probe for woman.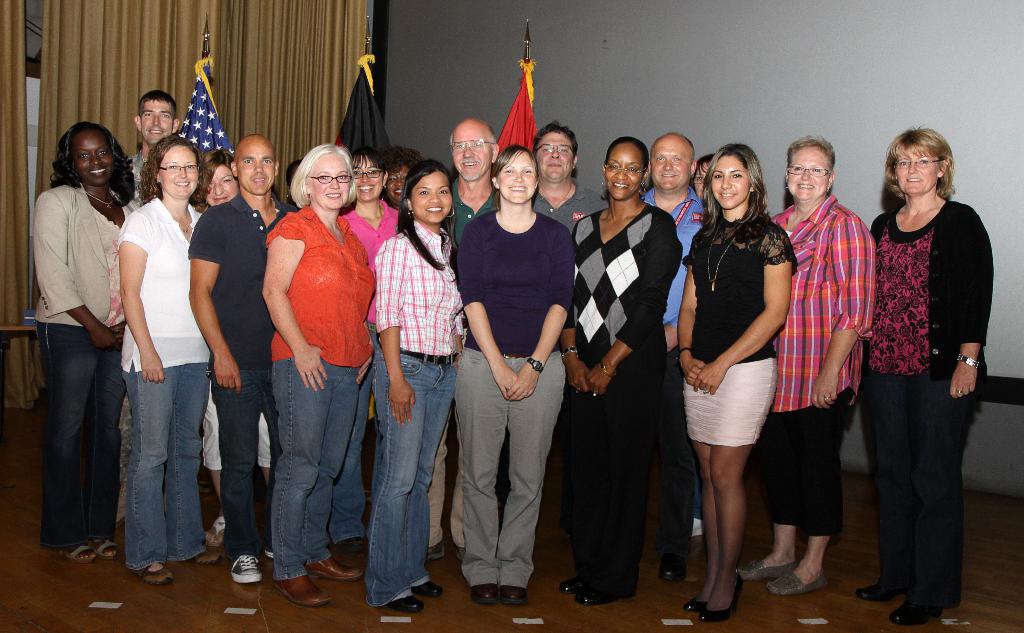
Probe result: region(858, 118, 994, 629).
